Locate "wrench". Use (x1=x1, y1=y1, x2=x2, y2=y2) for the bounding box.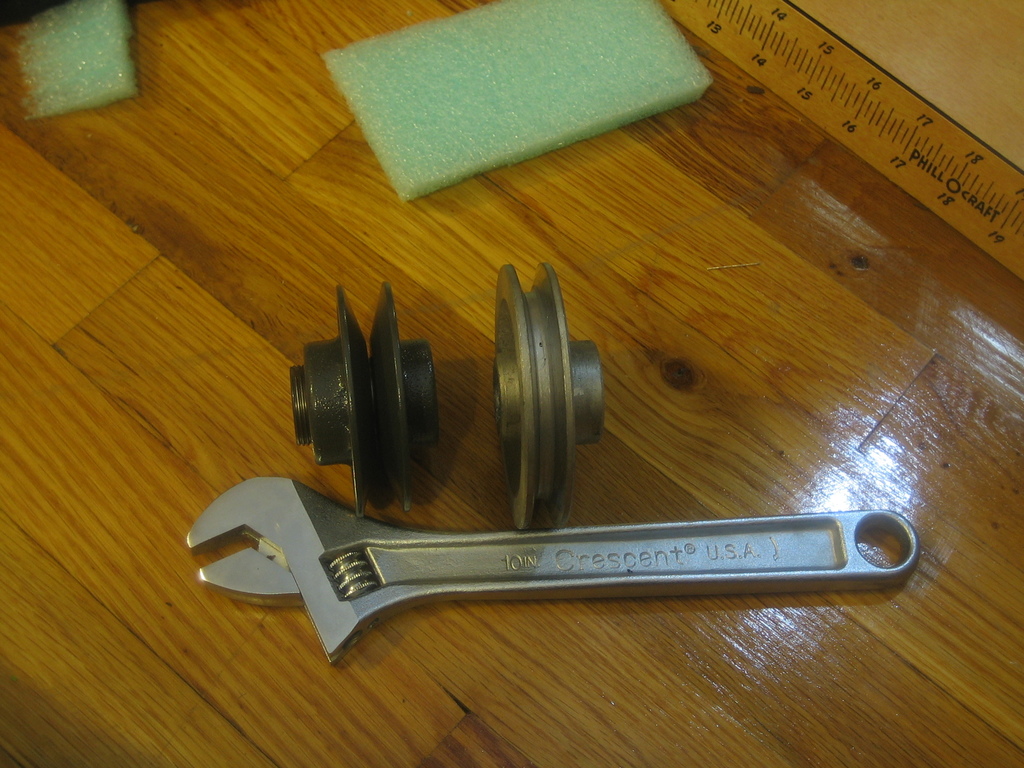
(x1=177, y1=468, x2=923, y2=677).
